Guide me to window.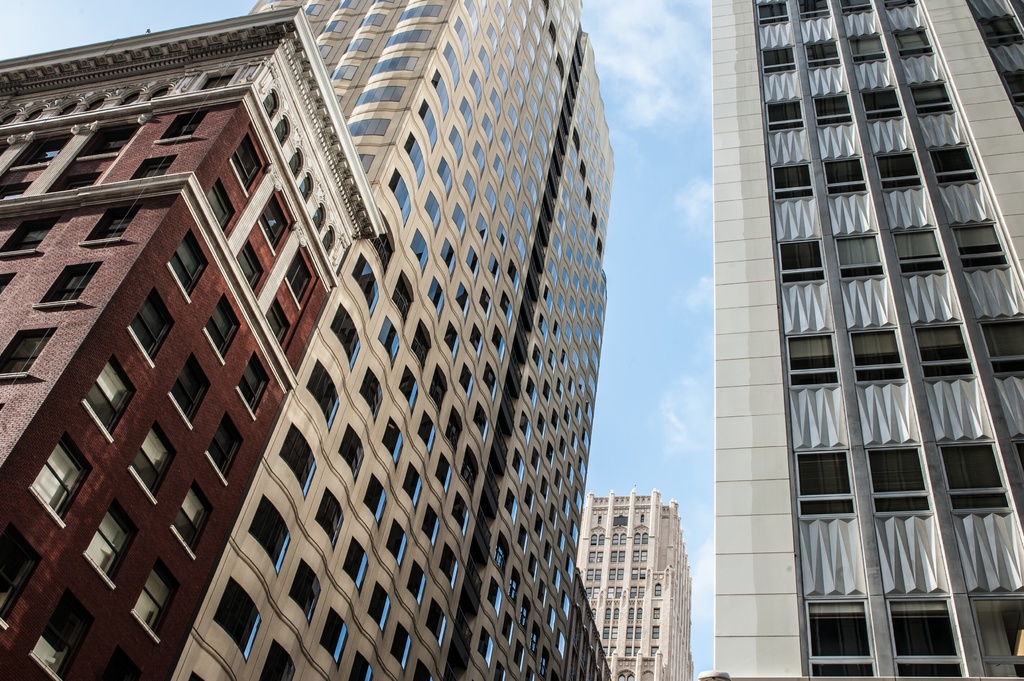
Guidance: (47,102,155,195).
